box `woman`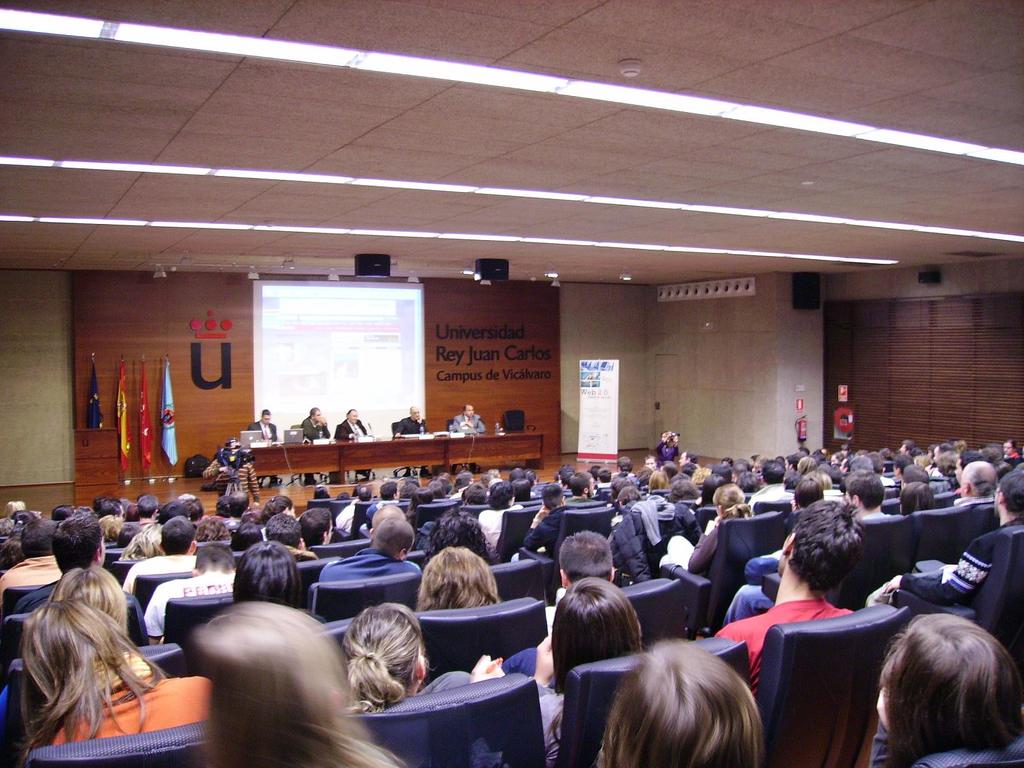
left=476, top=482, right=522, bottom=545
